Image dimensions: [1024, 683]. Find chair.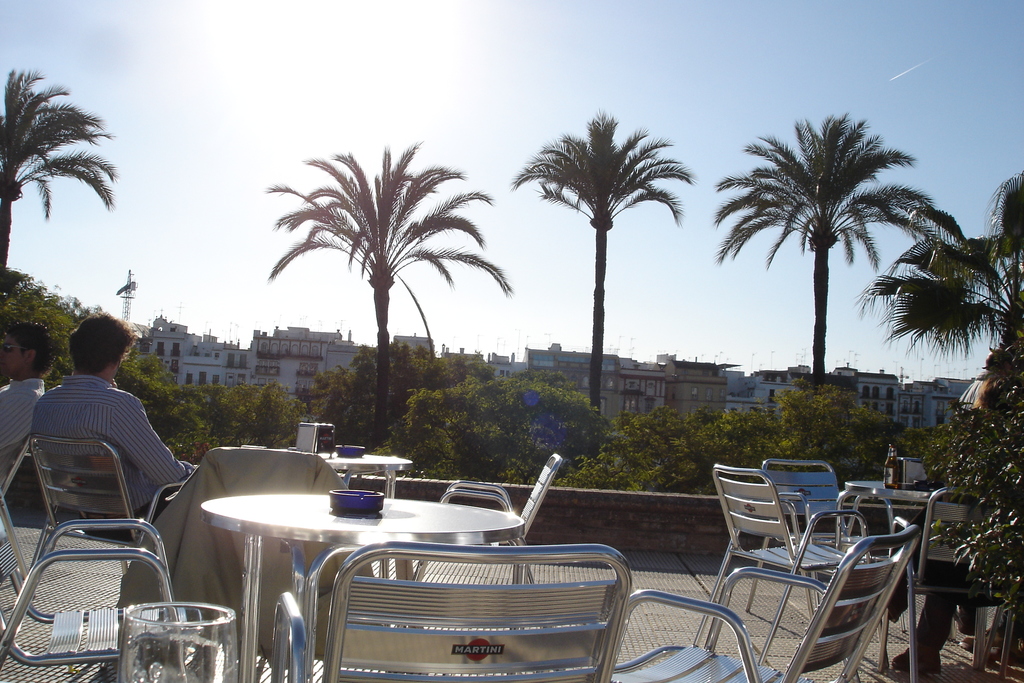
[911, 491, 1004, 675].
